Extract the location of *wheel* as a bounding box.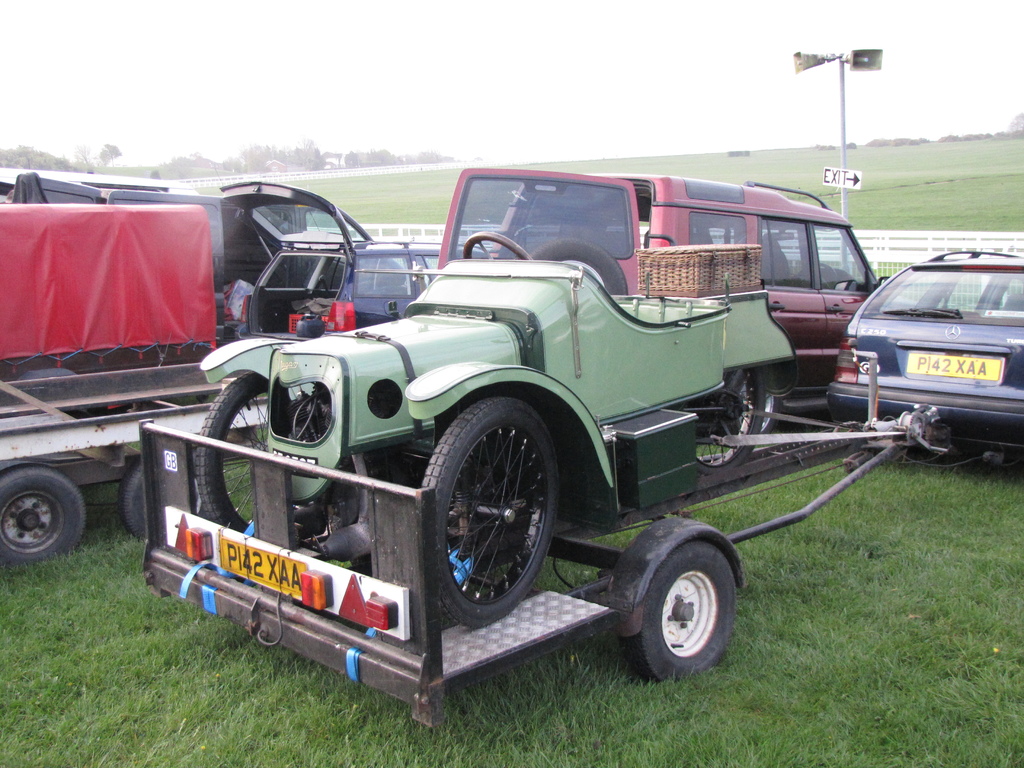
box=[122, 465, 207, 536].
